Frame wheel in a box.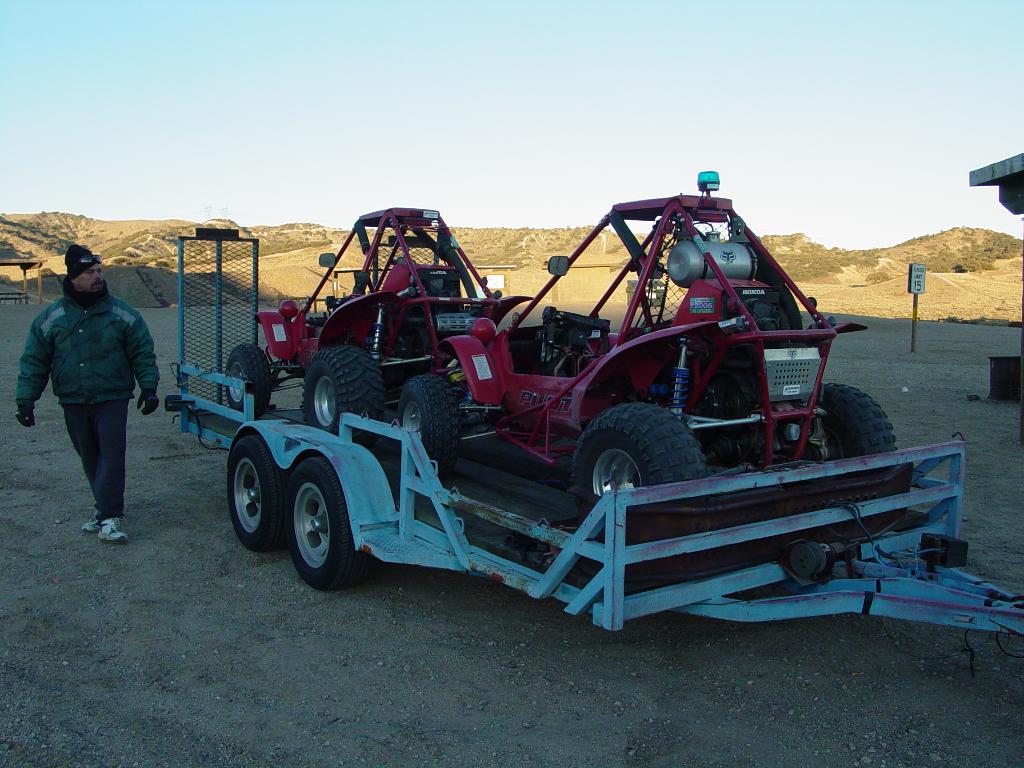
<region>570, 403, 706, 495</region>.
